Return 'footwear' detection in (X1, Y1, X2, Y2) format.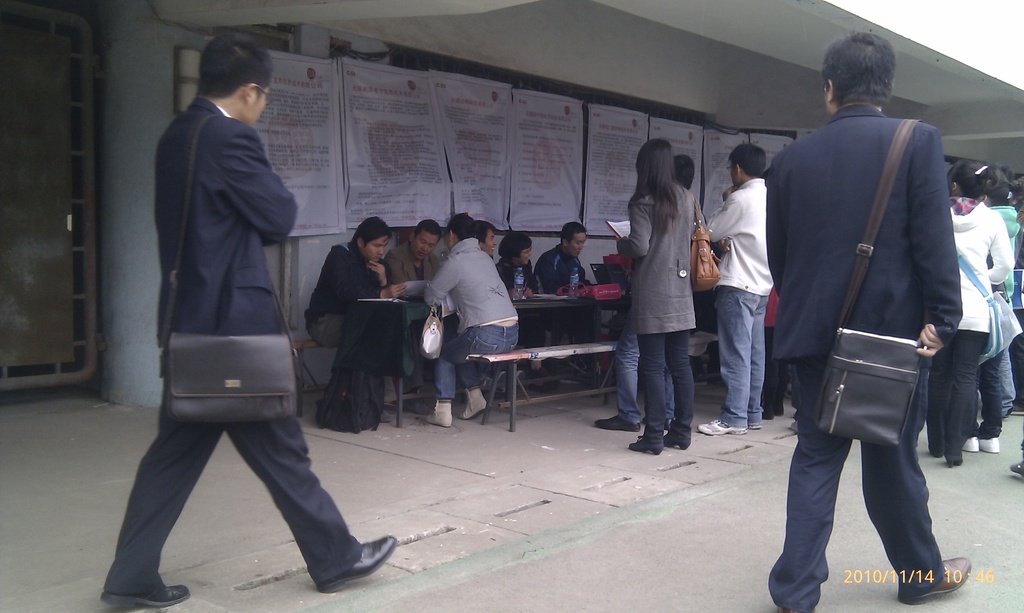
(630, 435, 663, 456).
